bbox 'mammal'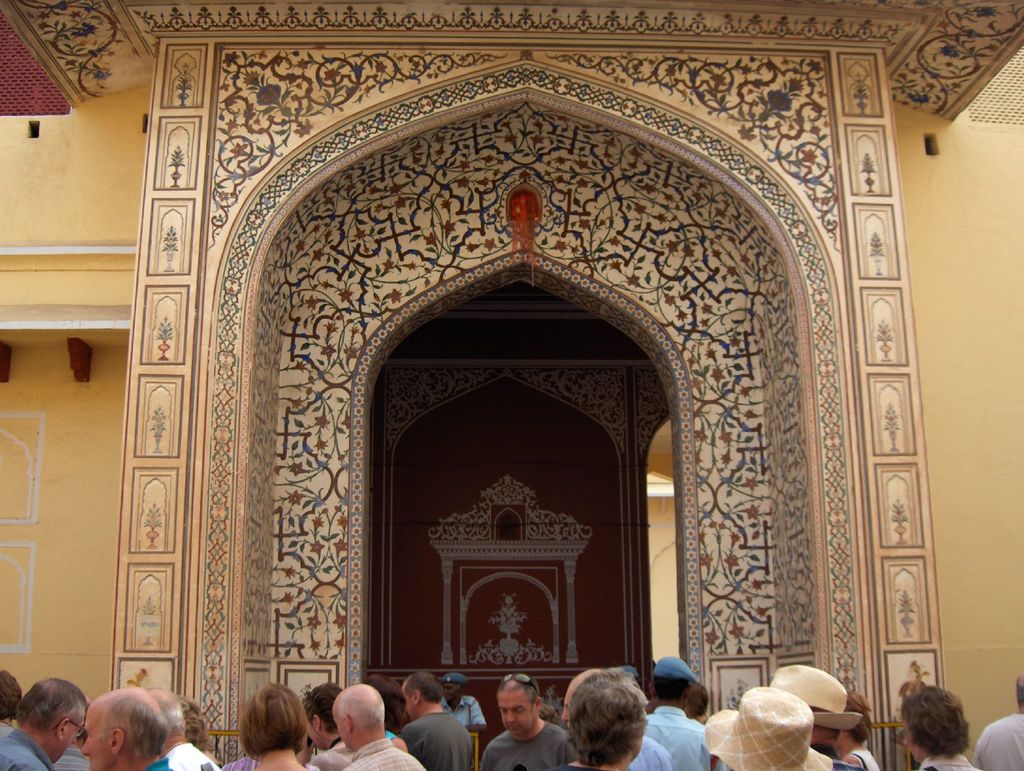
50,731,88,770
